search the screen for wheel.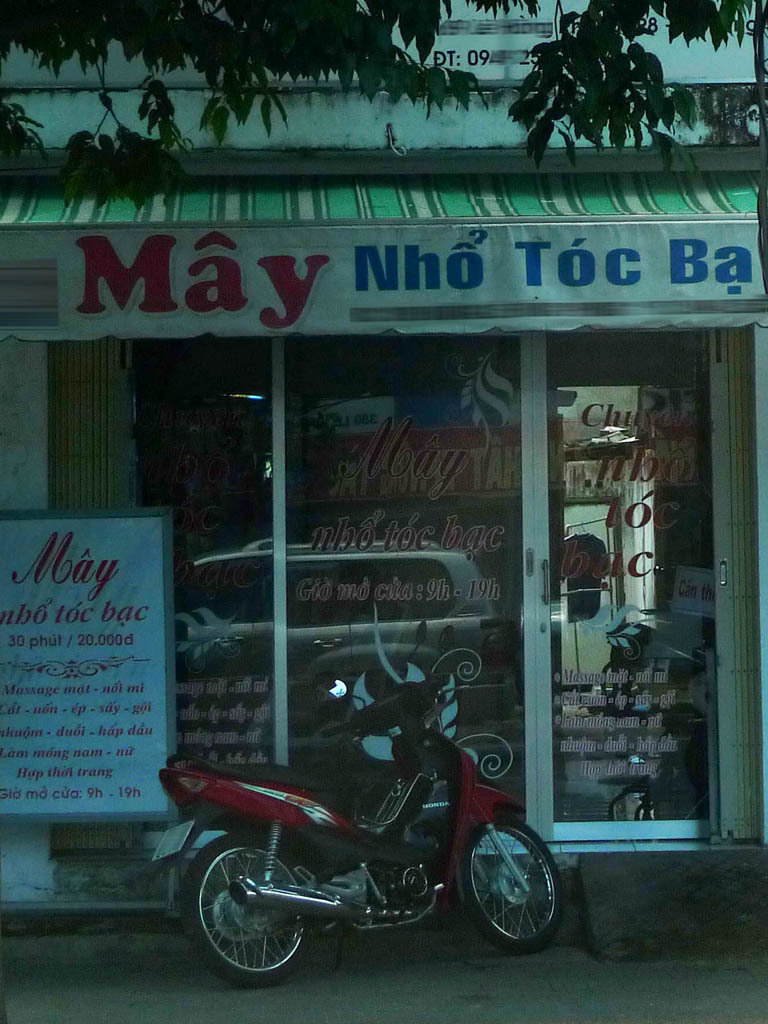
Found at (left=460, top=821, right=560, bottom=948).
